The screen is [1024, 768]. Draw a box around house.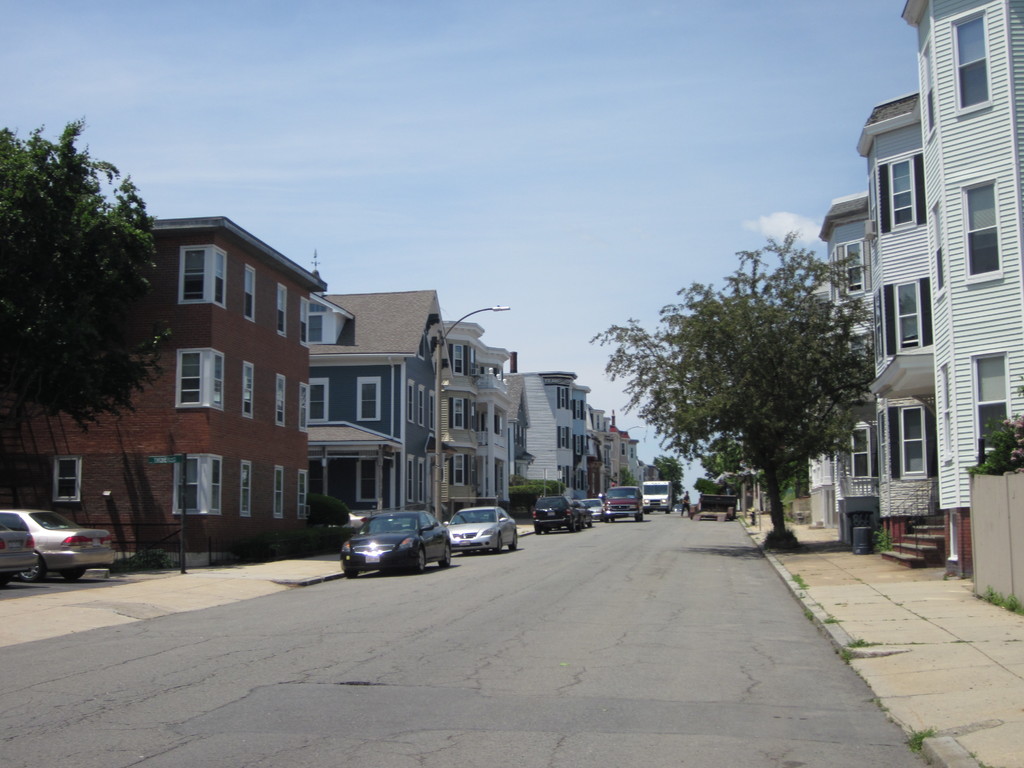
(900, 0, 1023, 579).
